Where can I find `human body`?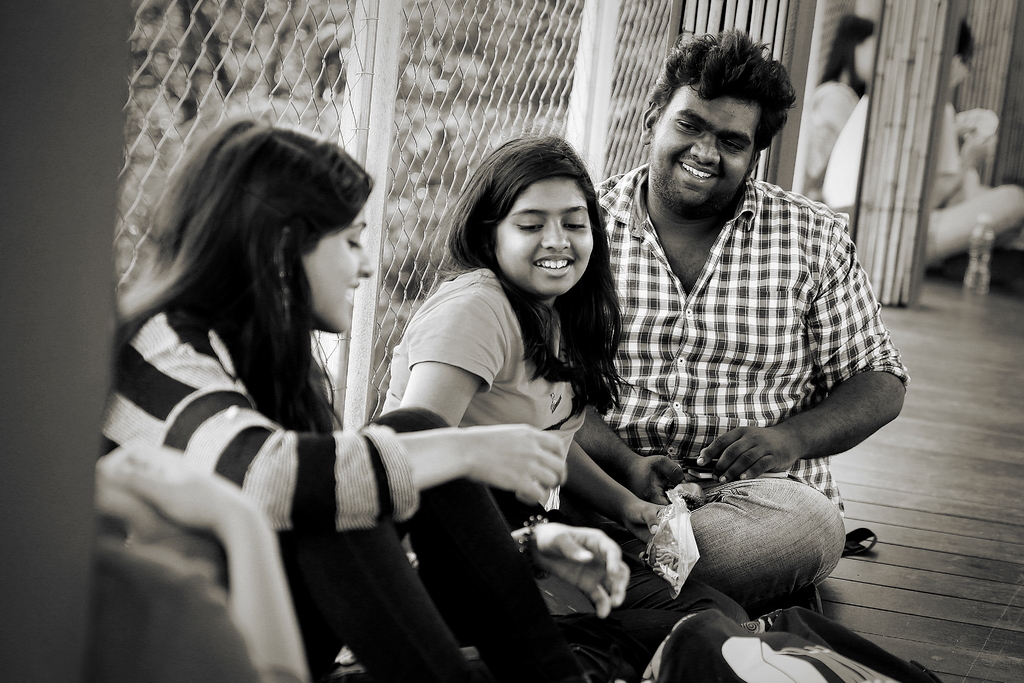
You can find it at select_region(555, 165, 916, 609).
